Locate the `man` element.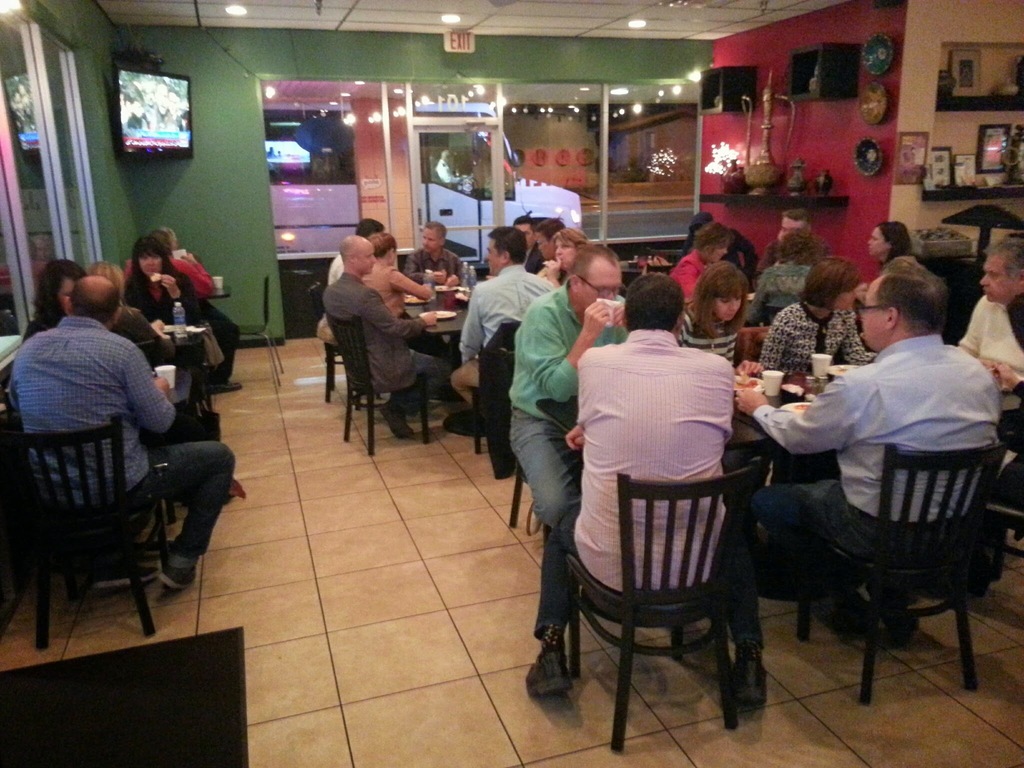
Element bbox: <box>731,269,1002,645</box>.
